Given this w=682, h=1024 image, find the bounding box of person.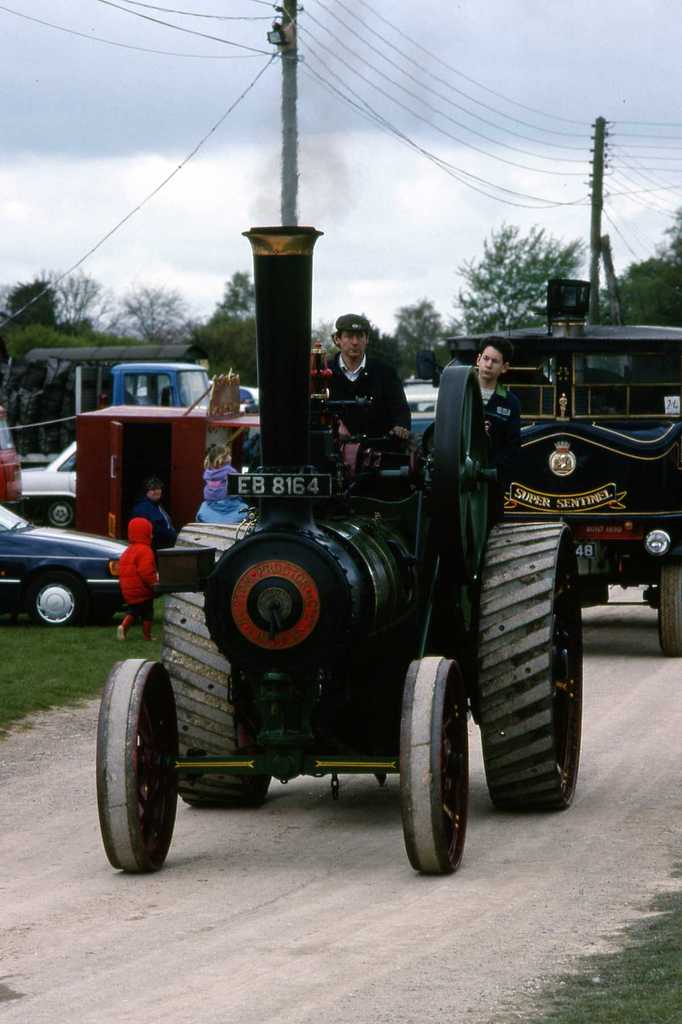
BBox(134, 477, 182, 545).
